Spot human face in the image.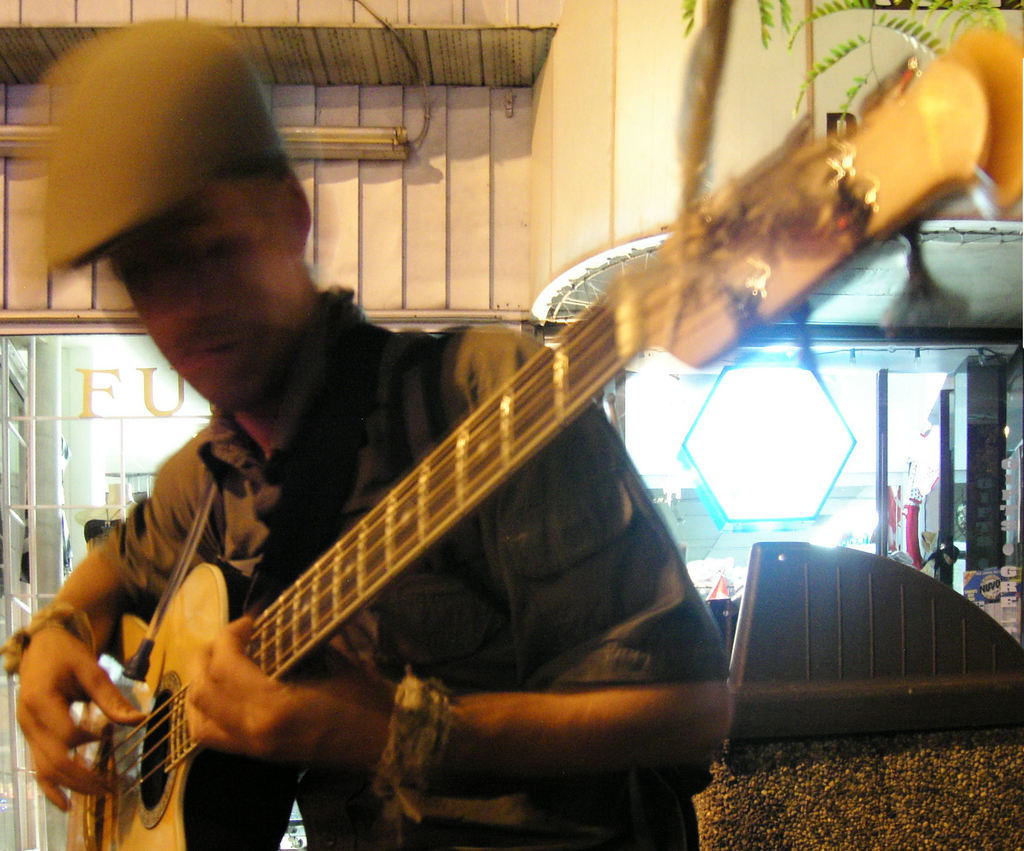
human face found at x1=115 y1=159 x2=301 y2=408.
